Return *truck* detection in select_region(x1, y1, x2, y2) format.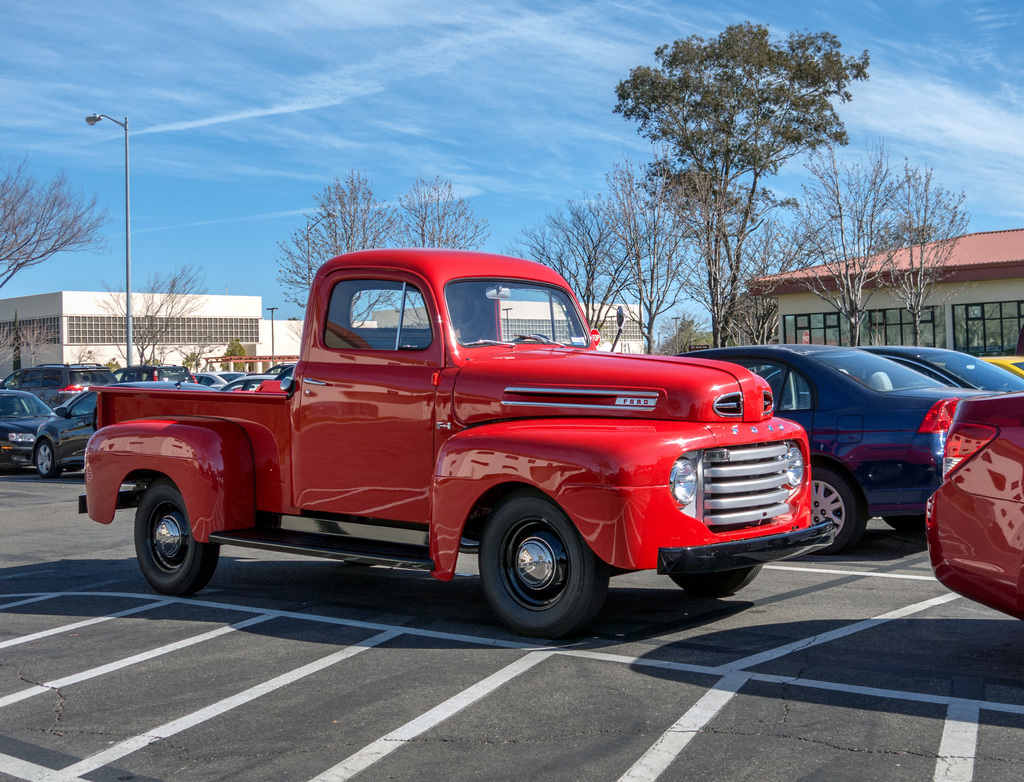
select_region(51, 250, 865, 642).
